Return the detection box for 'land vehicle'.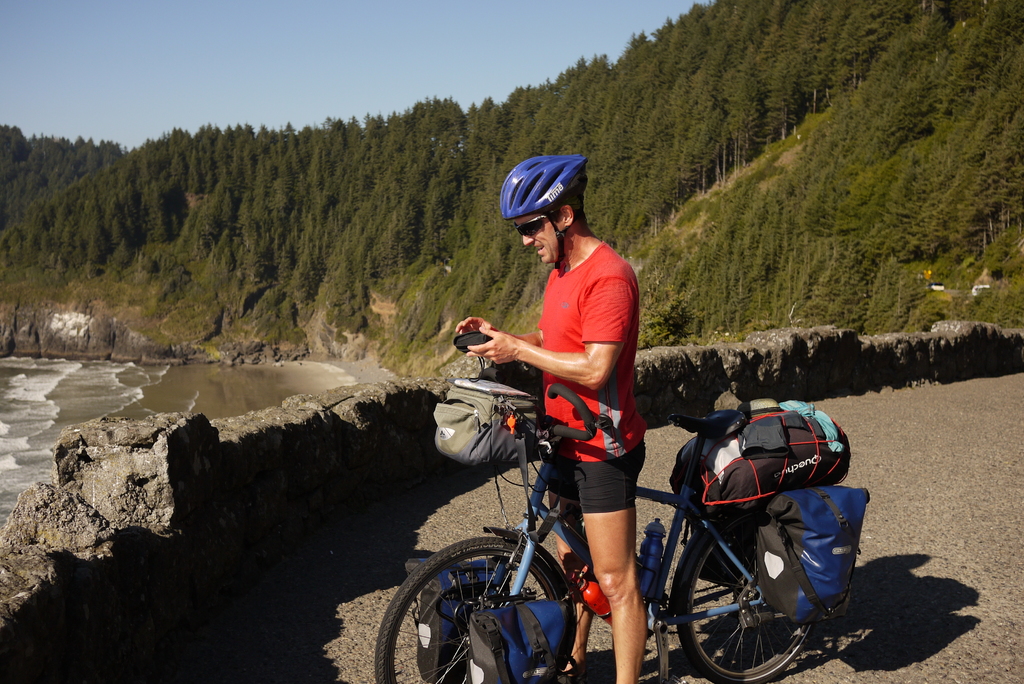
[367,314,866,683].
